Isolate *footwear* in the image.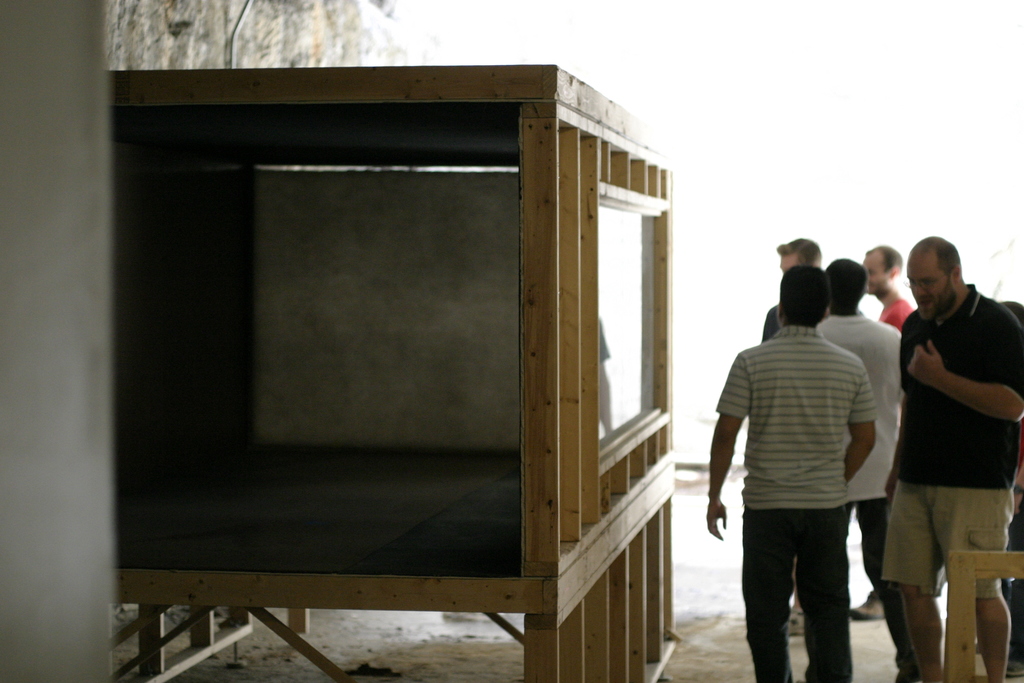
Isolated region: <bbox>850, 591, 877, 622</bbox>.
